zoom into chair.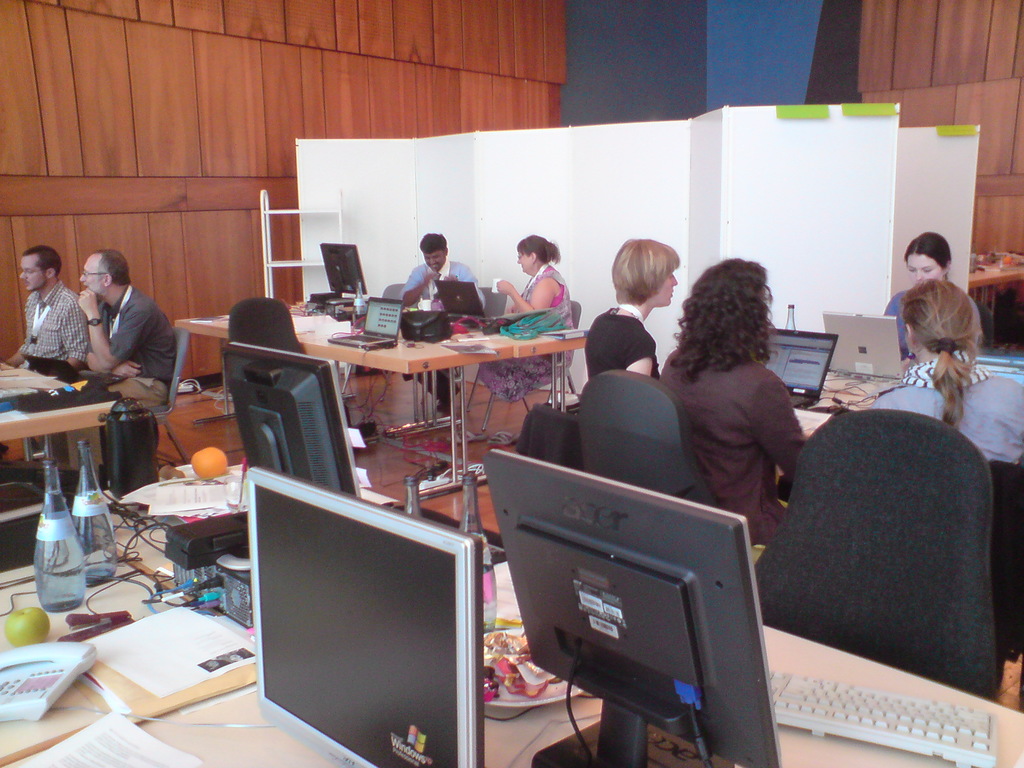
Zoom target: region(429, 279, 525, 419).
